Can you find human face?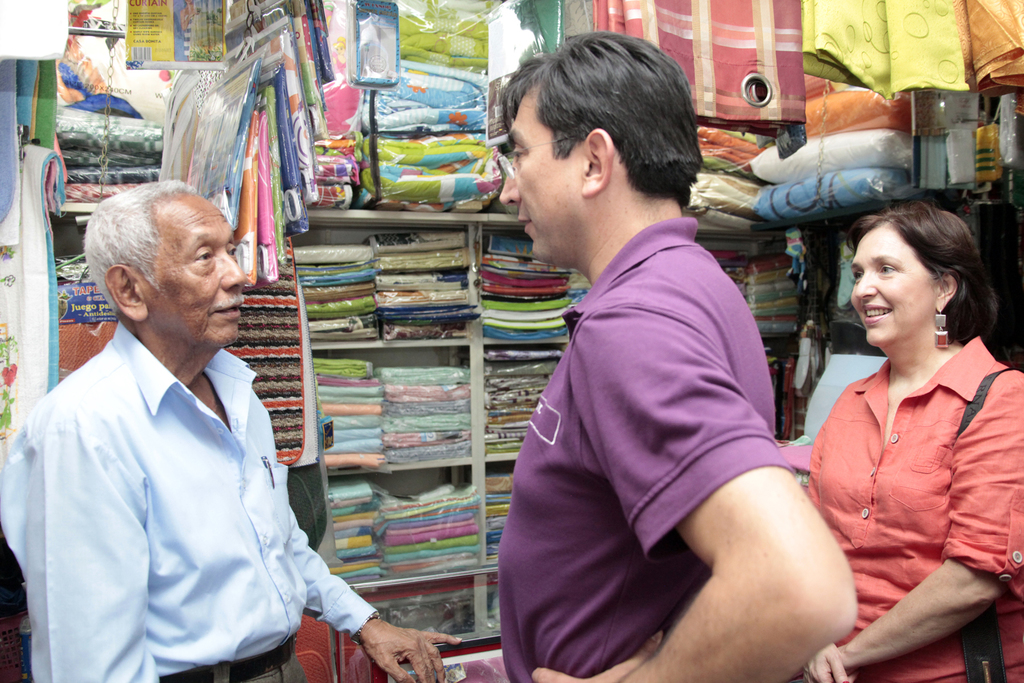
Yes, bounding box: locate(849, 226, 937, 345).
